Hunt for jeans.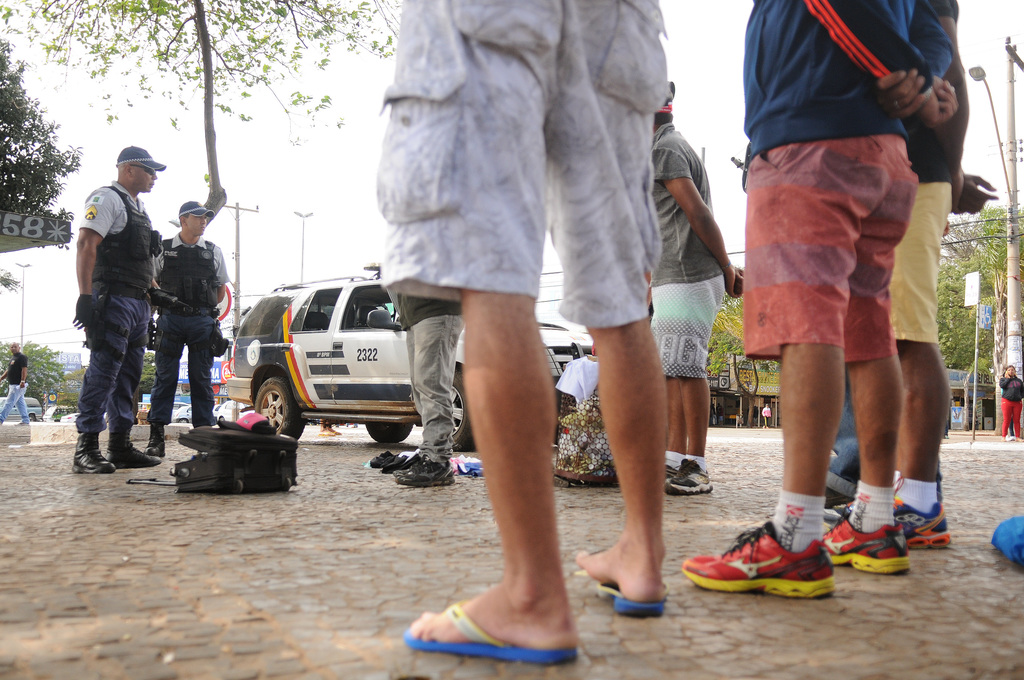
Hunted down at 350 0 681 332.
